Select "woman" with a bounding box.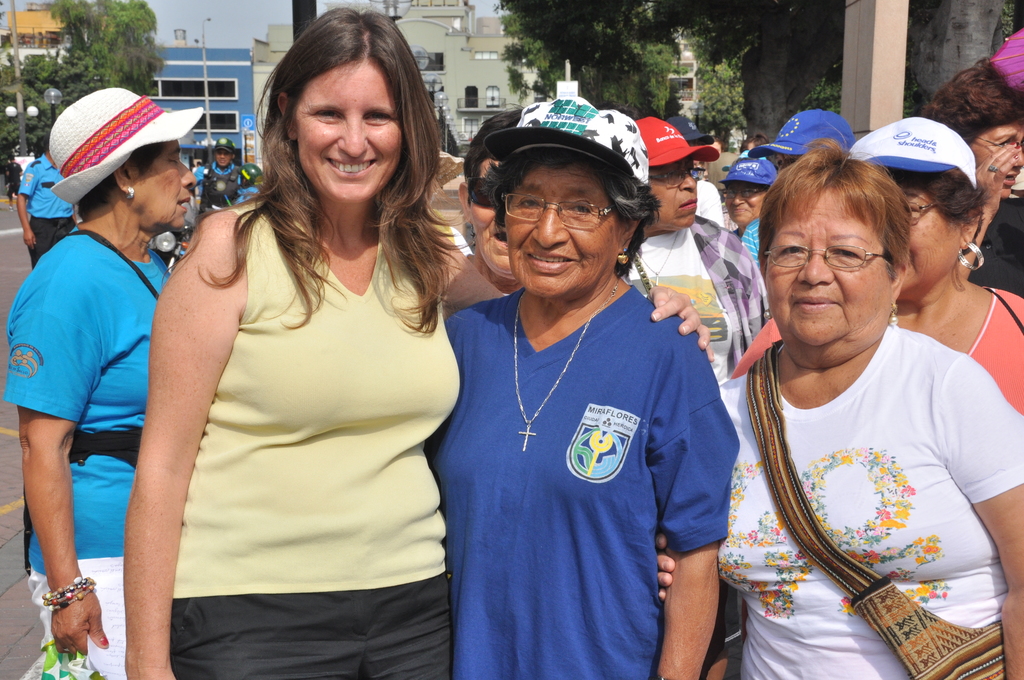
120/4/715/679.
